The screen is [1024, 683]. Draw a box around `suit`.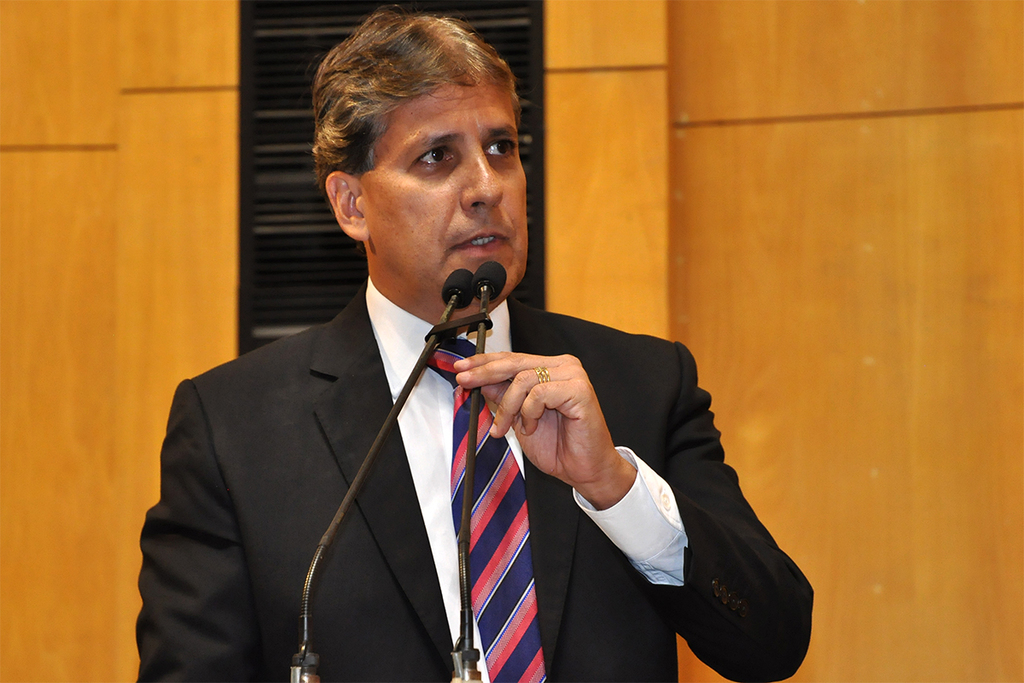
left=165, top=192, right=755, bottom=679.
